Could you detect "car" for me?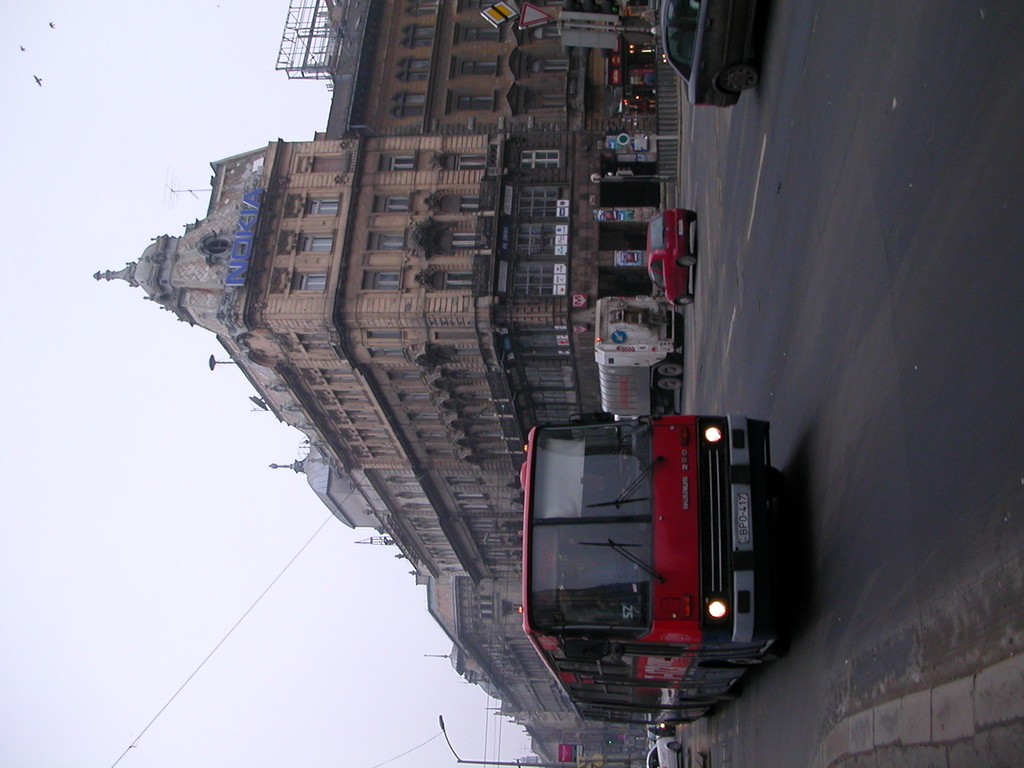
Detection result: 646:732:683:767.
